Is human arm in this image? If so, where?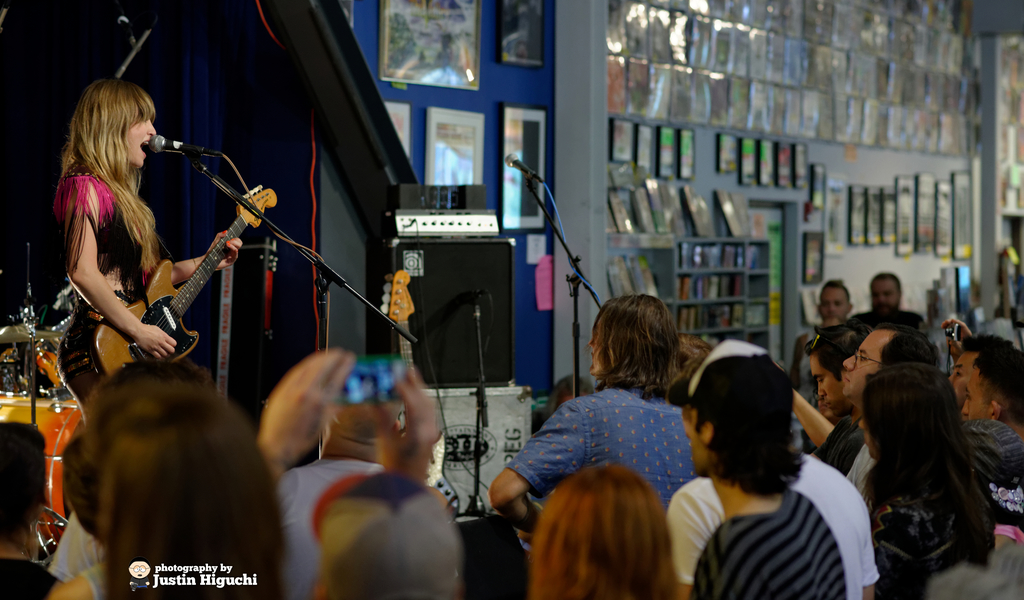
Yes, at <region>60, 573, 90, 599</region>.
